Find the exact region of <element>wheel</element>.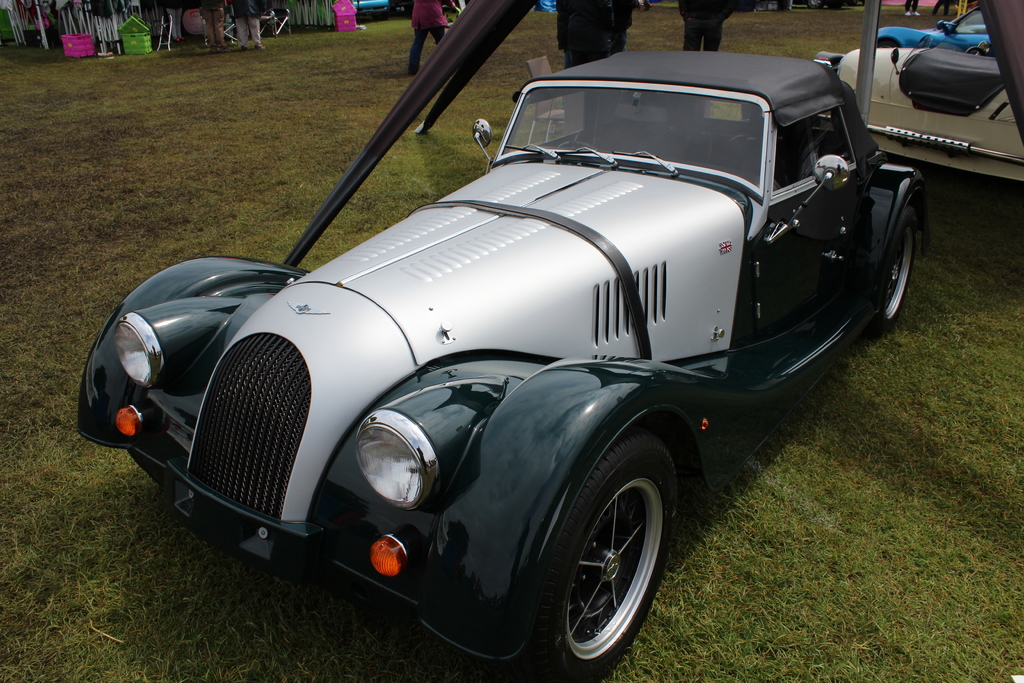
Exact region: (left=876, top=37, right=900, bottom=48).
